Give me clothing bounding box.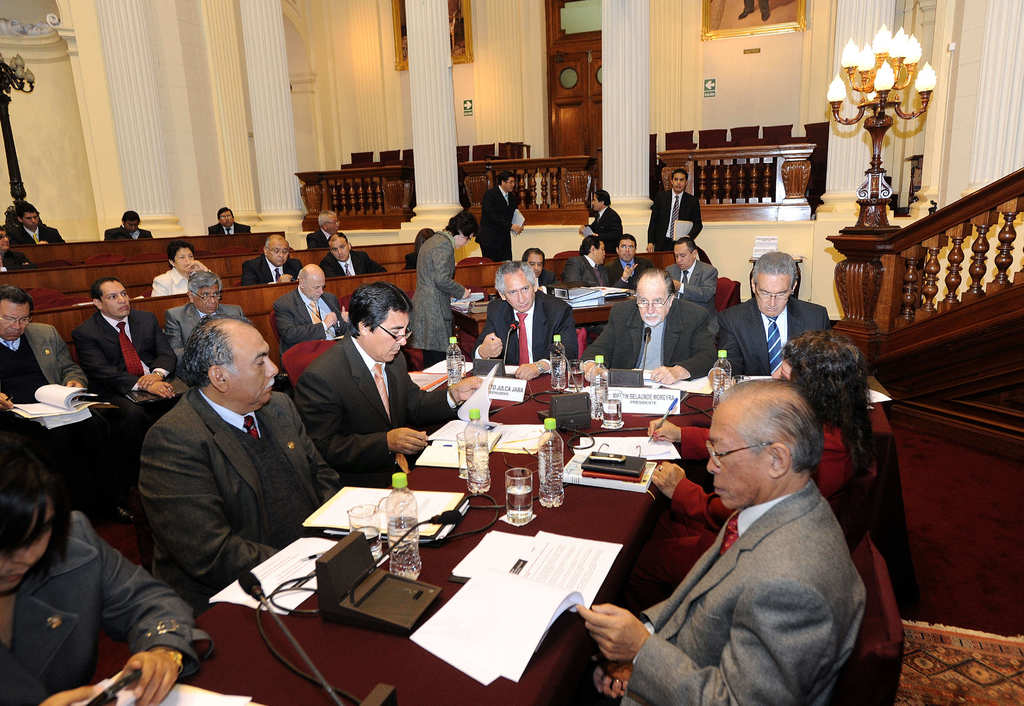
{"x1": 306, "y1": 225, "x2": 326, "y2": 257}.
